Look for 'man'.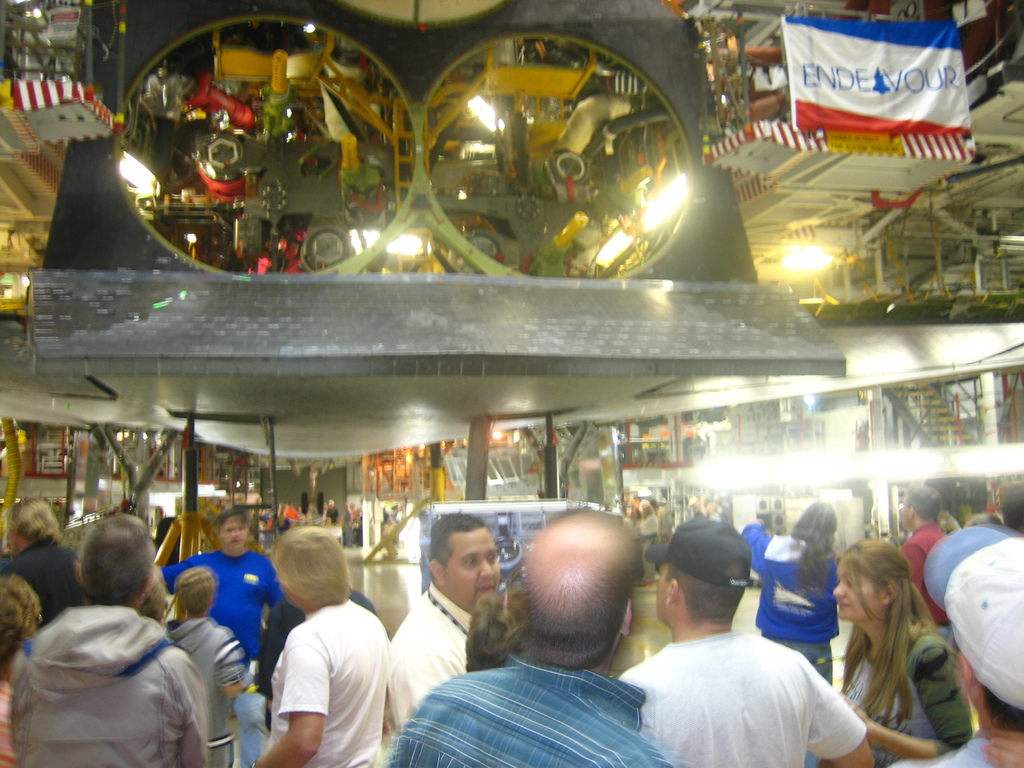
Found: left=887, top=526, right=1023, bottom=767.
